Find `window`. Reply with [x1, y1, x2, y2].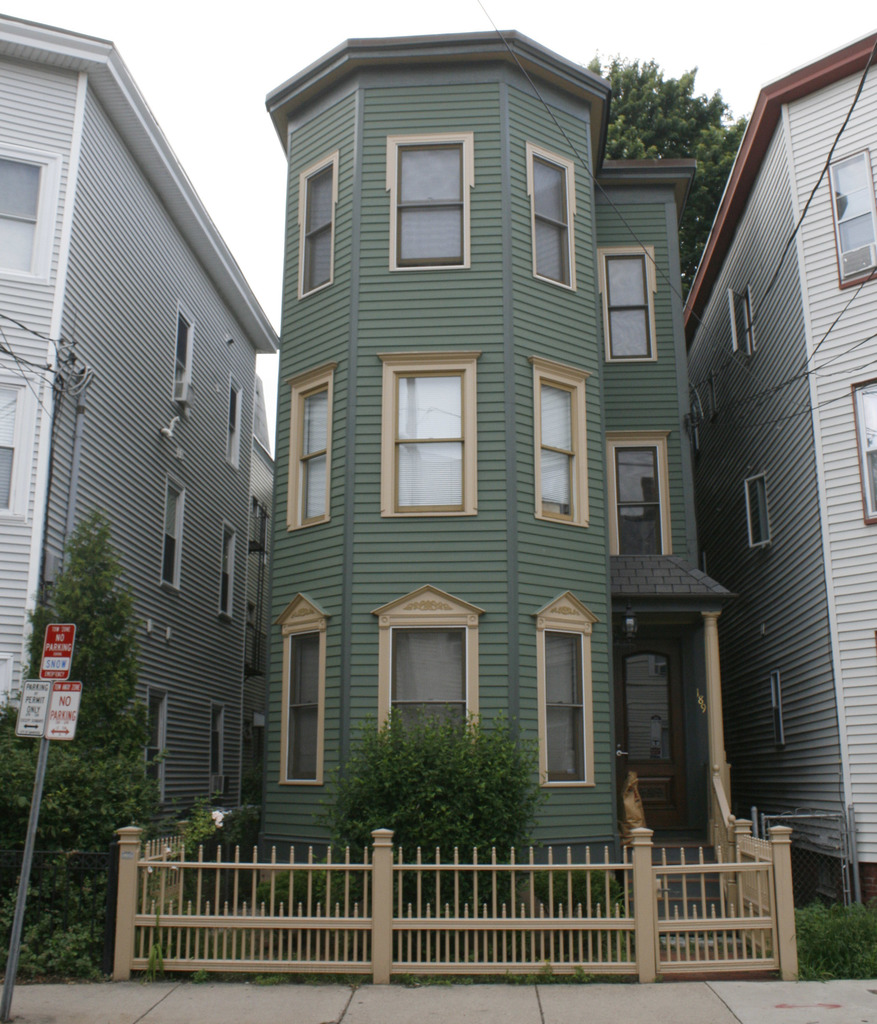
[283, 367, 332, 533].
